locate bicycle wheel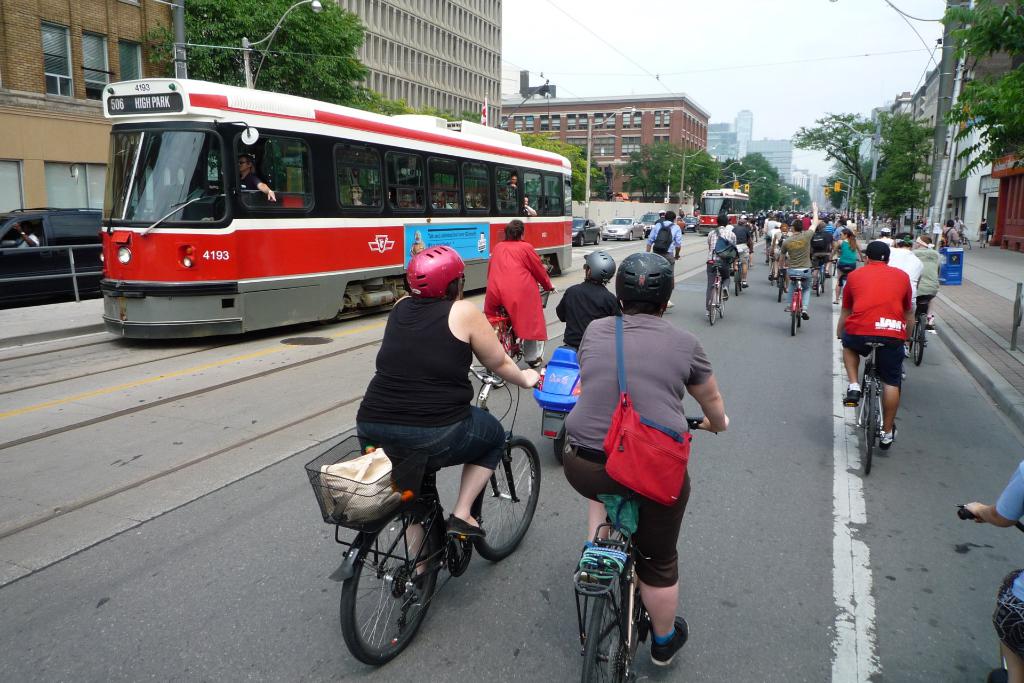
bbox(860, 389, 886, 479)
